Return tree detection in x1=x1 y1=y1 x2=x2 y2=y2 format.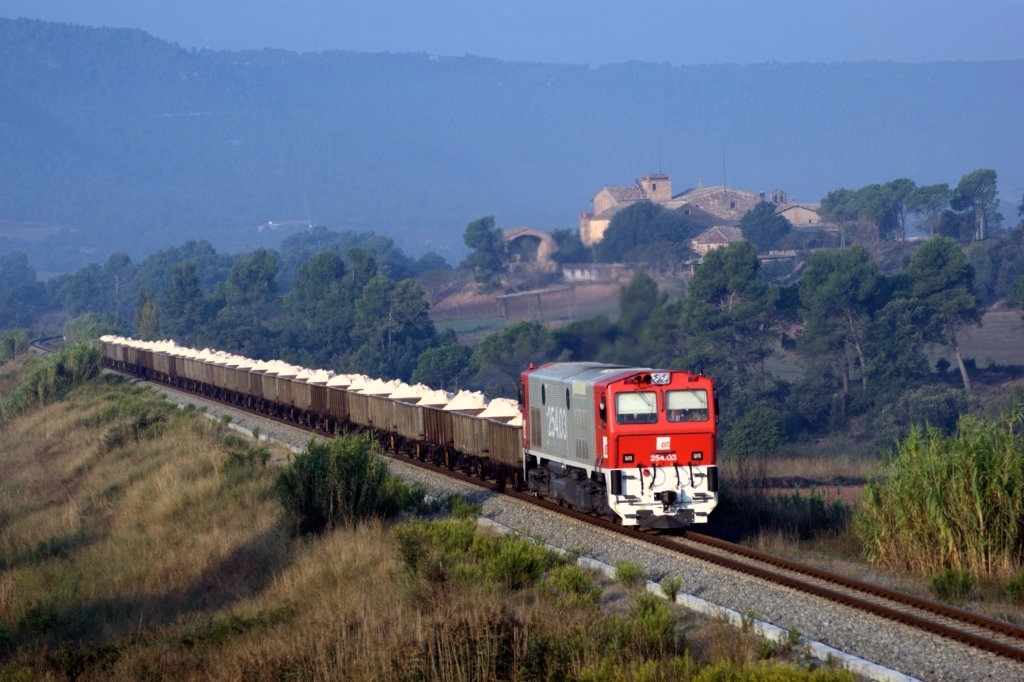
x1=732 y1=198 x2=797 y2=253.
